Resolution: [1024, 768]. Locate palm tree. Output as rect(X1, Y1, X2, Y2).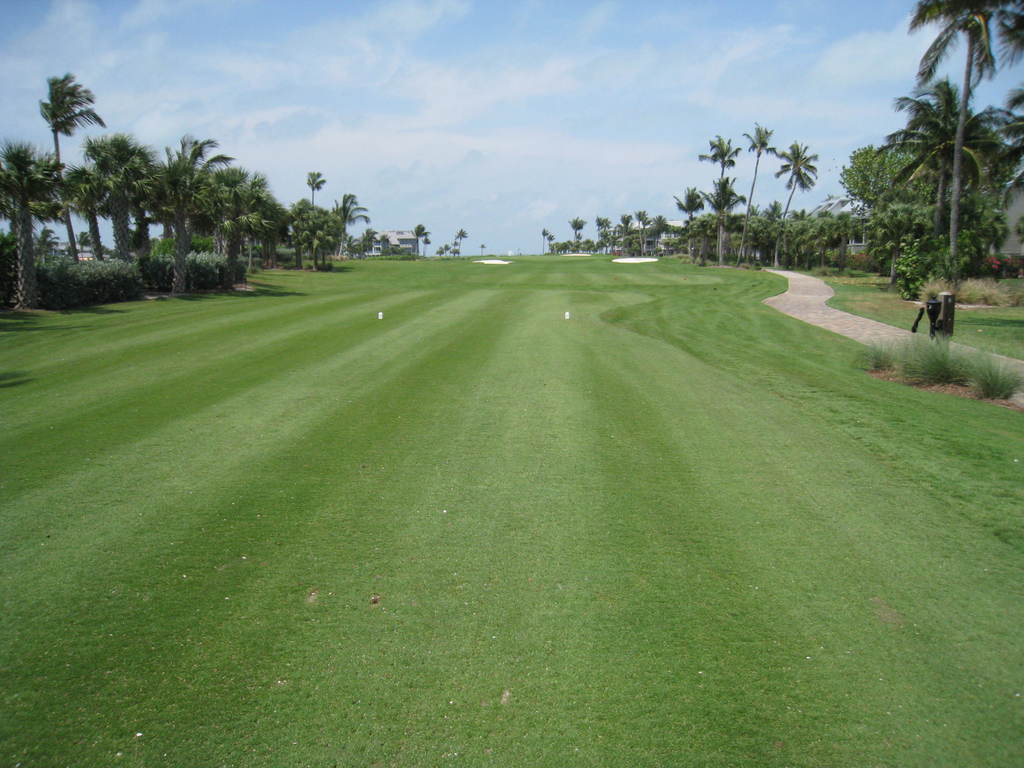
rect(870, 77, 1023, 252).
